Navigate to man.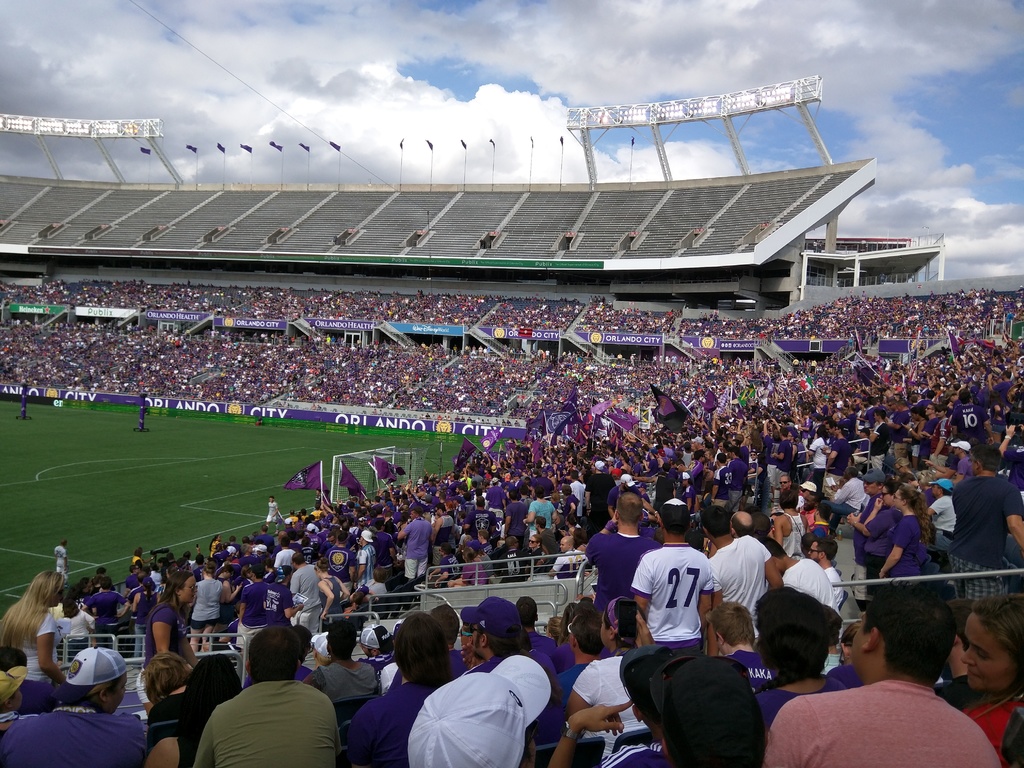
Navigation target: (x1=0, y1=641, x2=151, y2=767).
